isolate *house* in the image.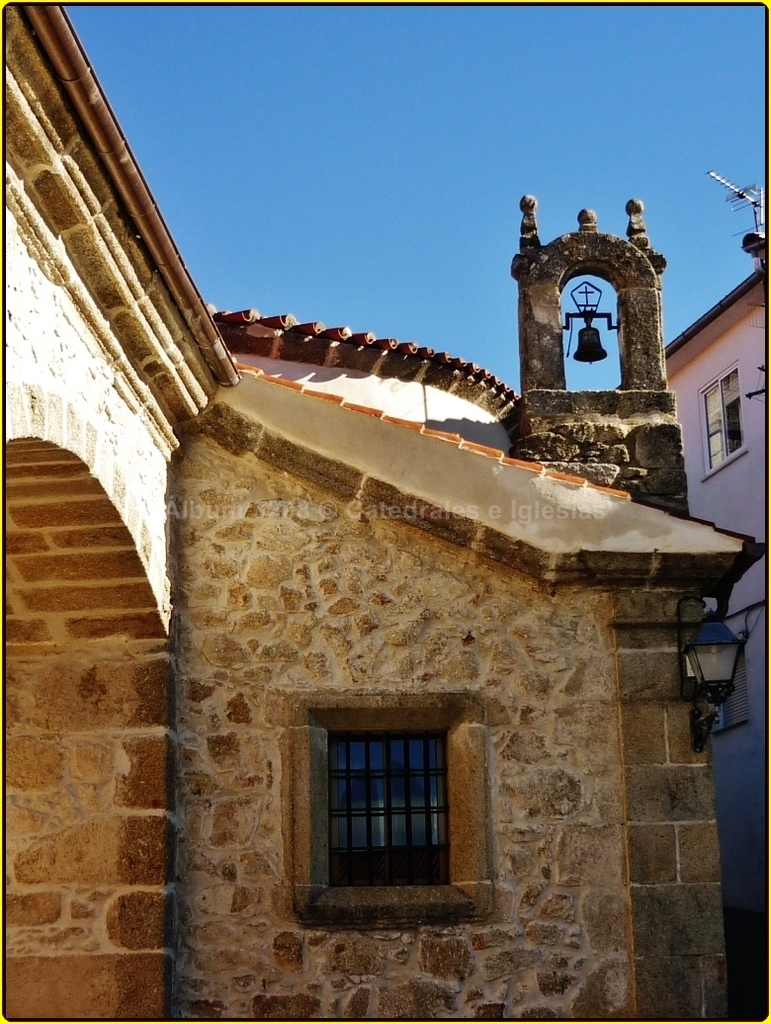
Isolated region: (0, 0, 770, 1023).
